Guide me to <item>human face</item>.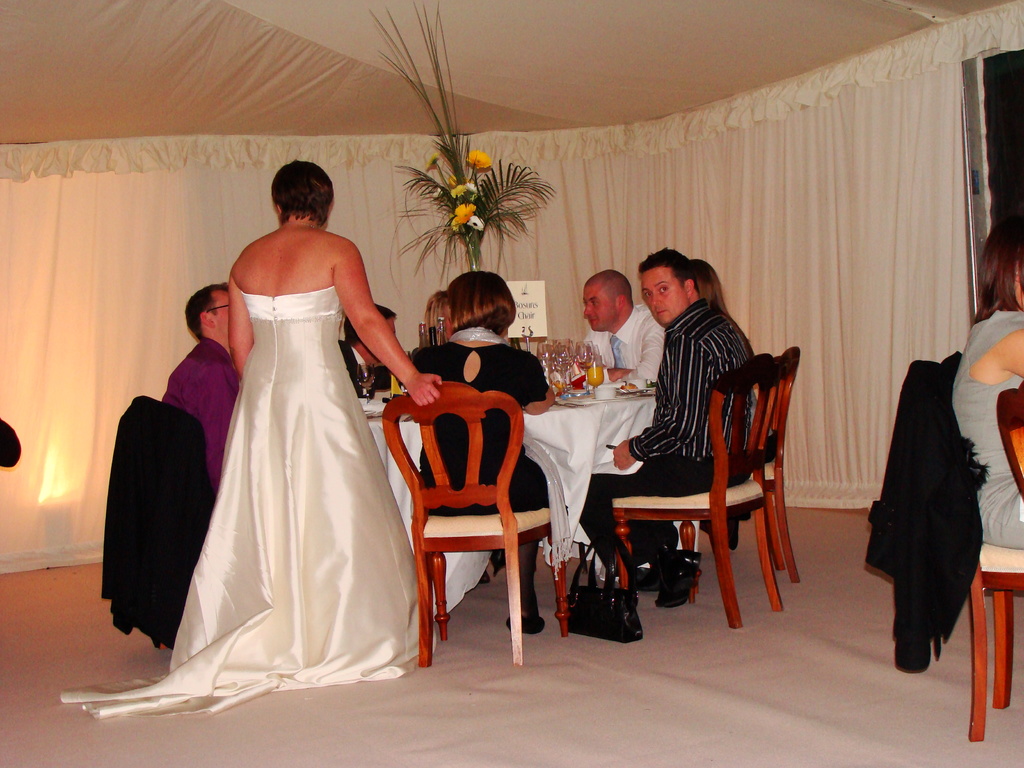
Guidance: box(636, 266, 687, 329).
